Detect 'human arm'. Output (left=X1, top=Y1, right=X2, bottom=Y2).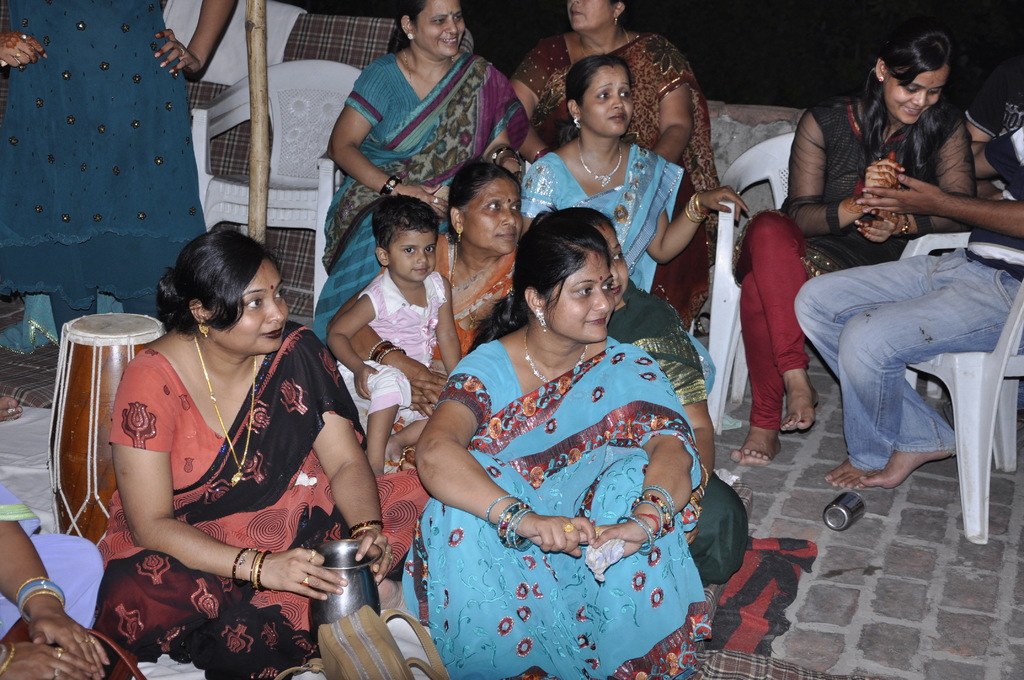
(left=636, top=45, right=698, bottom=177).
